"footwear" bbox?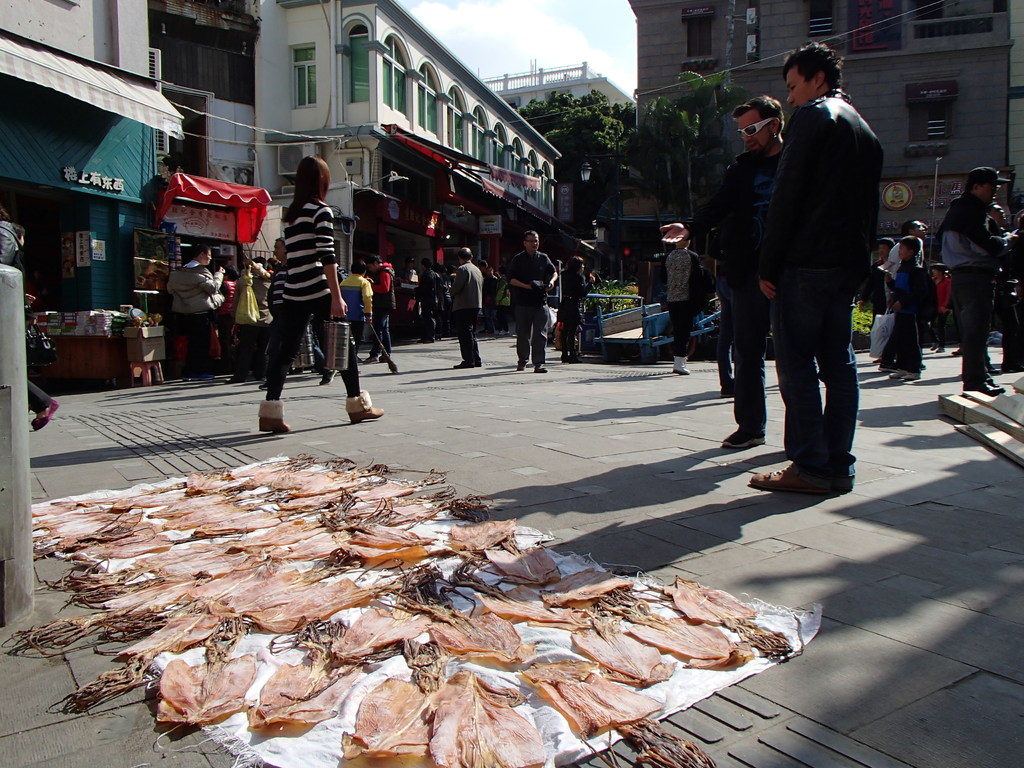
region(346, 389, 383, 422)
